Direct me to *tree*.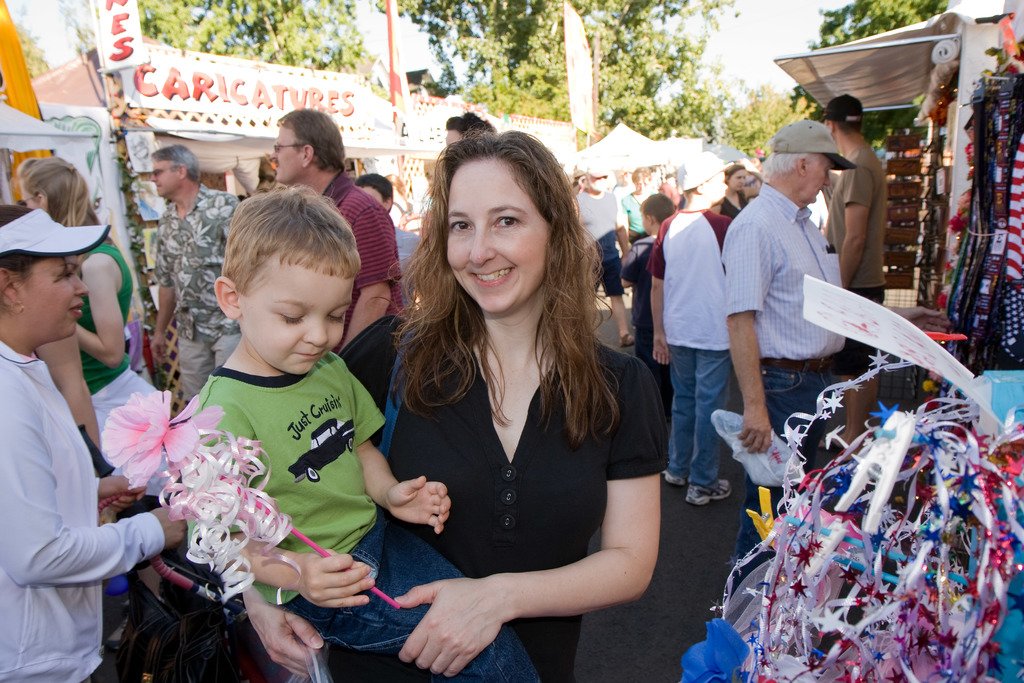
Direction: 374/0/746/136.
